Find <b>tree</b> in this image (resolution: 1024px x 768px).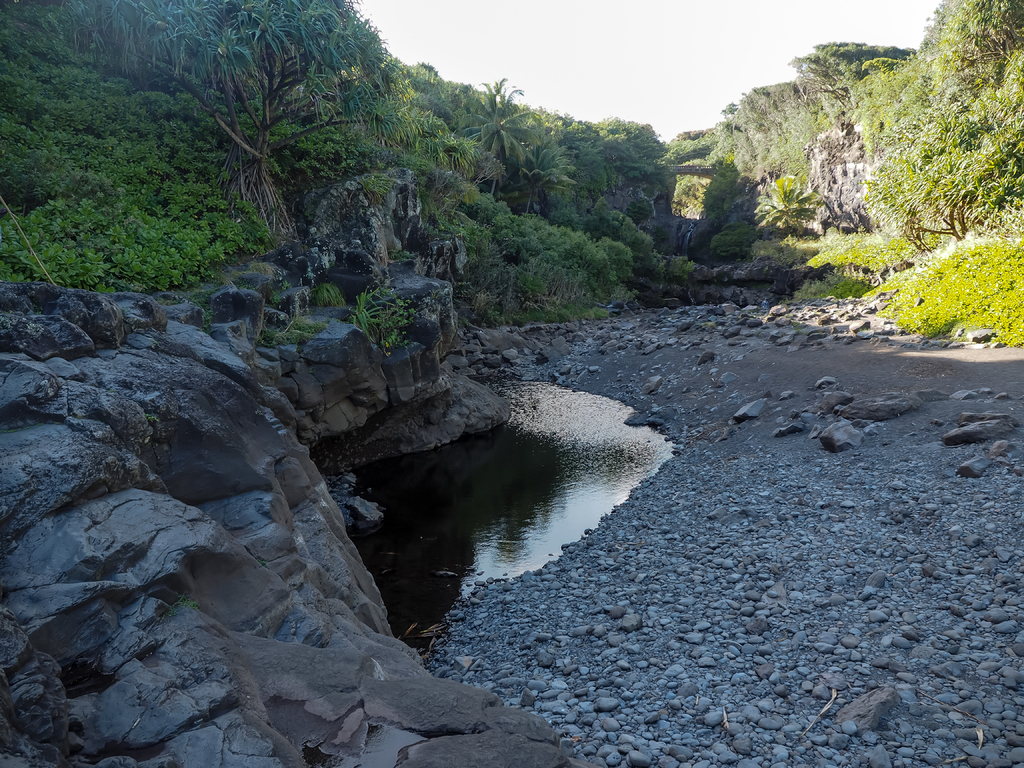
box=[93, 6, 420, 314].
